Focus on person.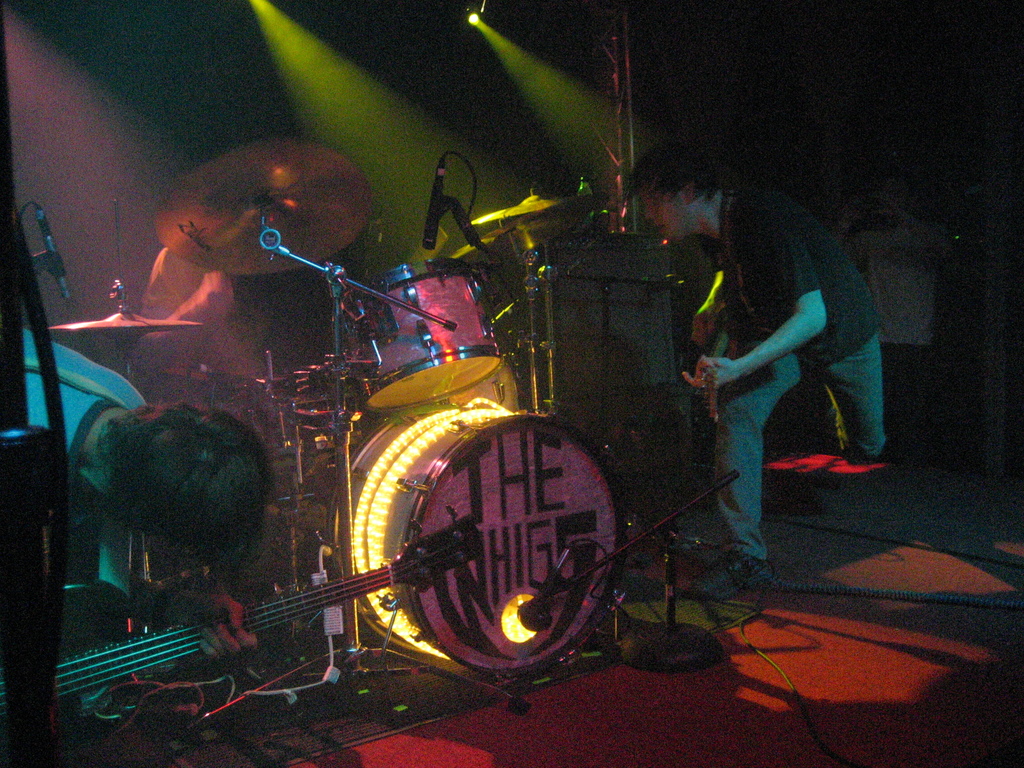
Focused at BBox(838, 170, 951, 435).
